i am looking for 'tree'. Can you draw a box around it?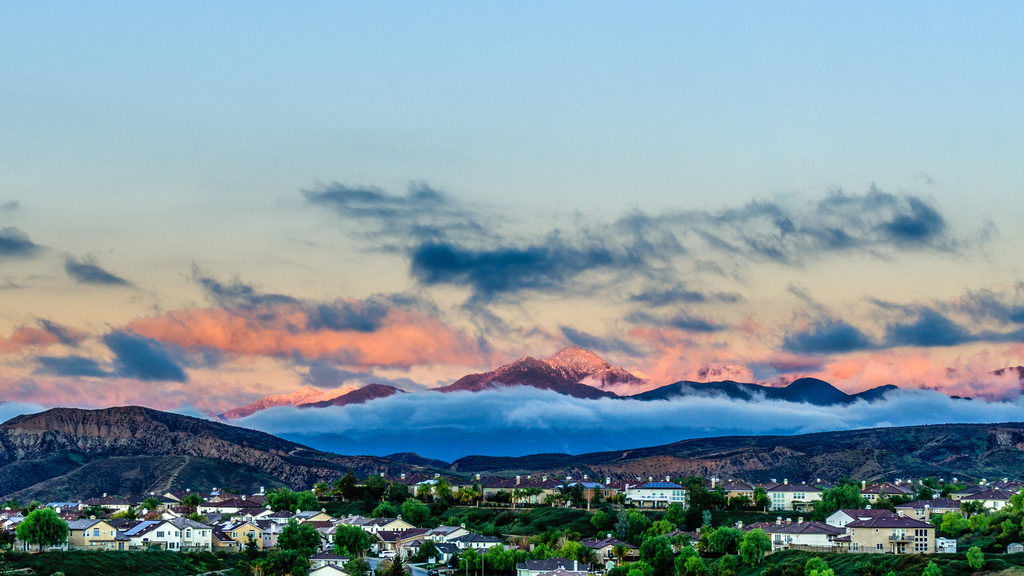
Sure, the bounding box is <bbox>854, 554, 892, 575</bbox>.
